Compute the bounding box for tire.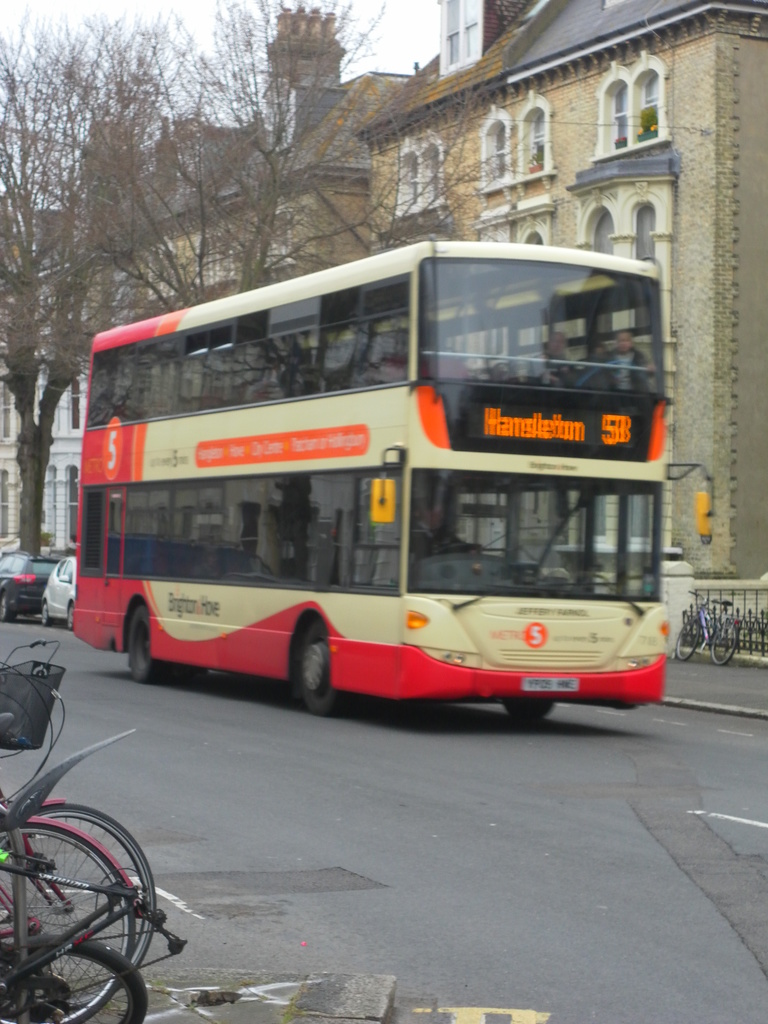
select_region(62, 596, 79, 629).
